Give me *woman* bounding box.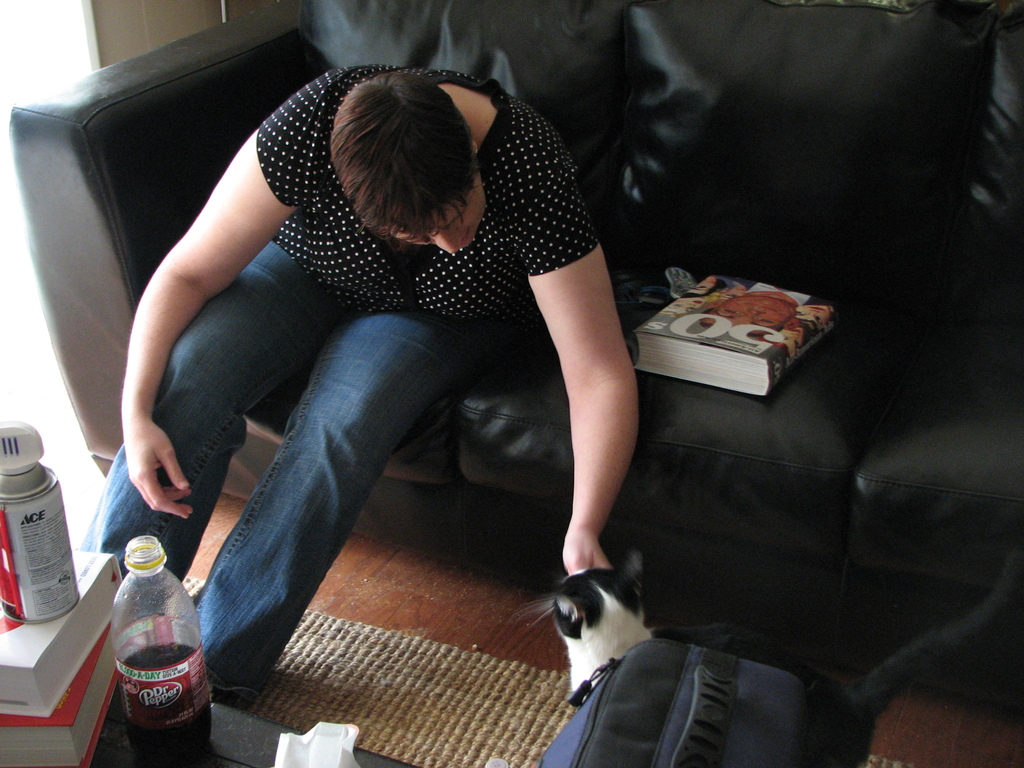
120/11/635/732.
